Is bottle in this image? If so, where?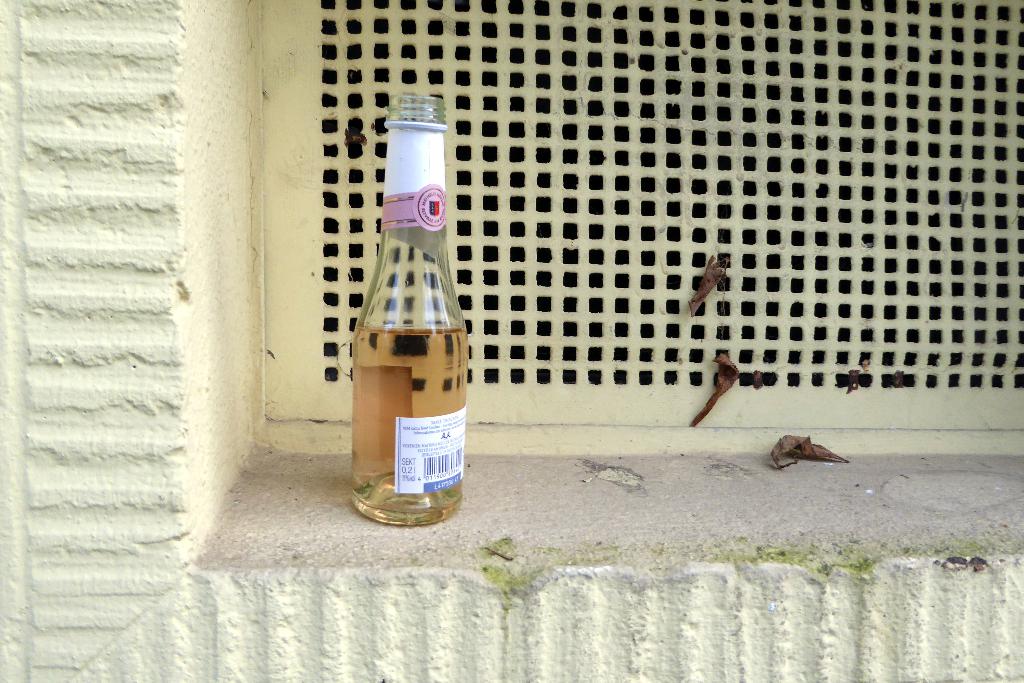
Yes, at rect(342, 89, 468, 532).
